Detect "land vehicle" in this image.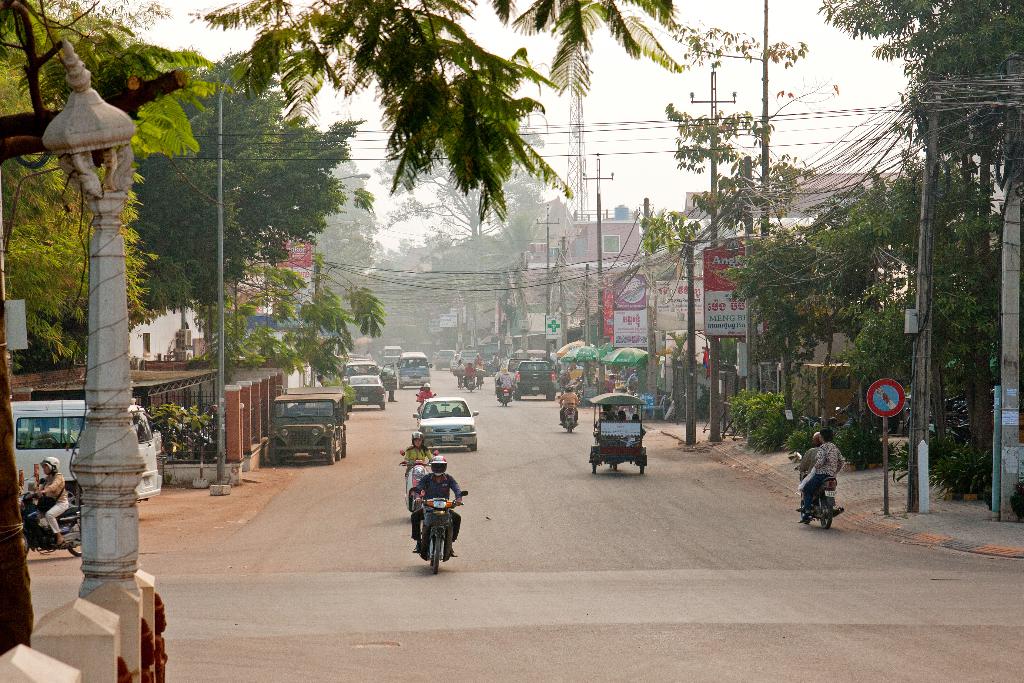
Detection: [413, 393, 477, 452].
